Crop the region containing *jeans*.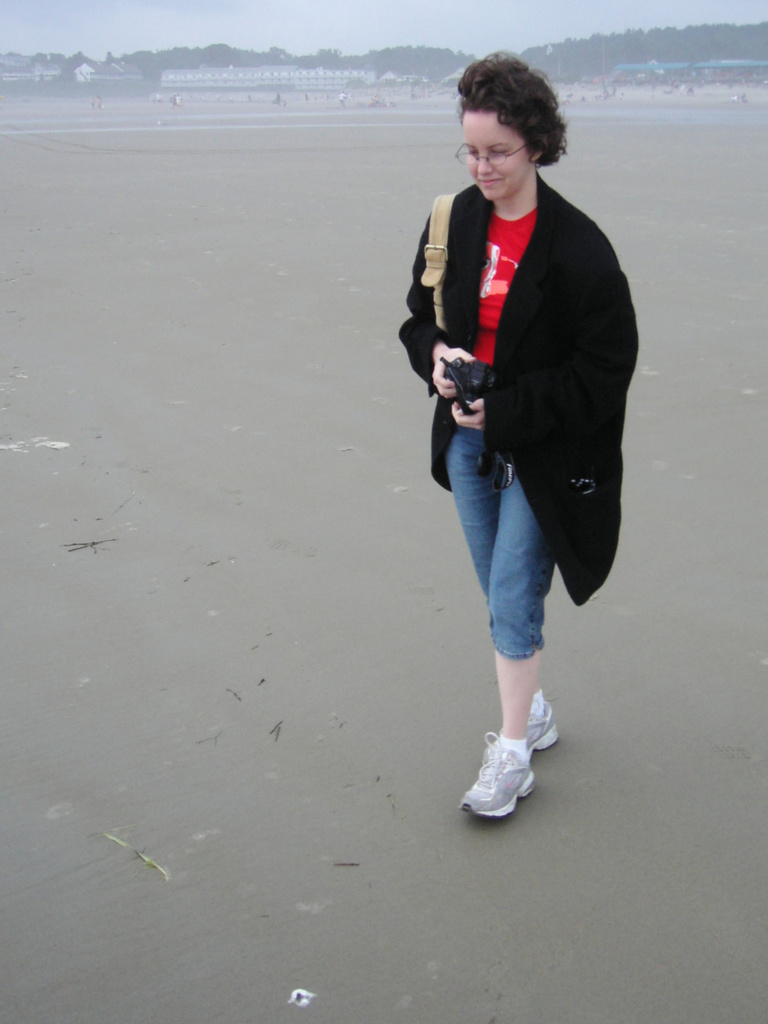
Crop region: box=[440, 459, 598, 650].
